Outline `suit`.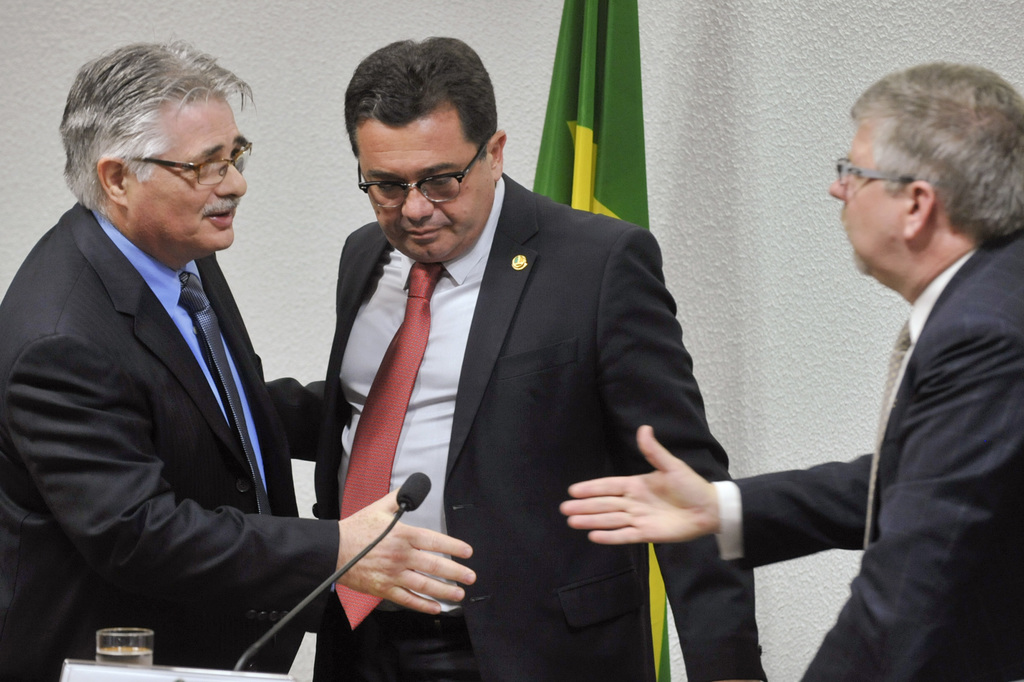
Outline: (288, 115, 726, 638).
